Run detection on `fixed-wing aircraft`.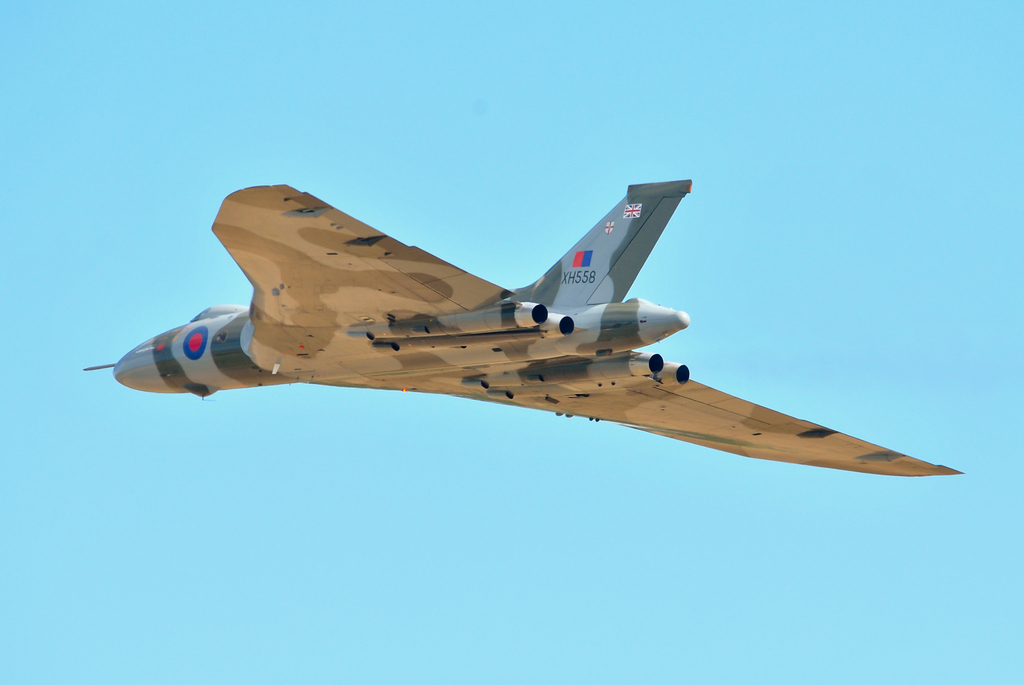
Result: 82 176 961 480.
